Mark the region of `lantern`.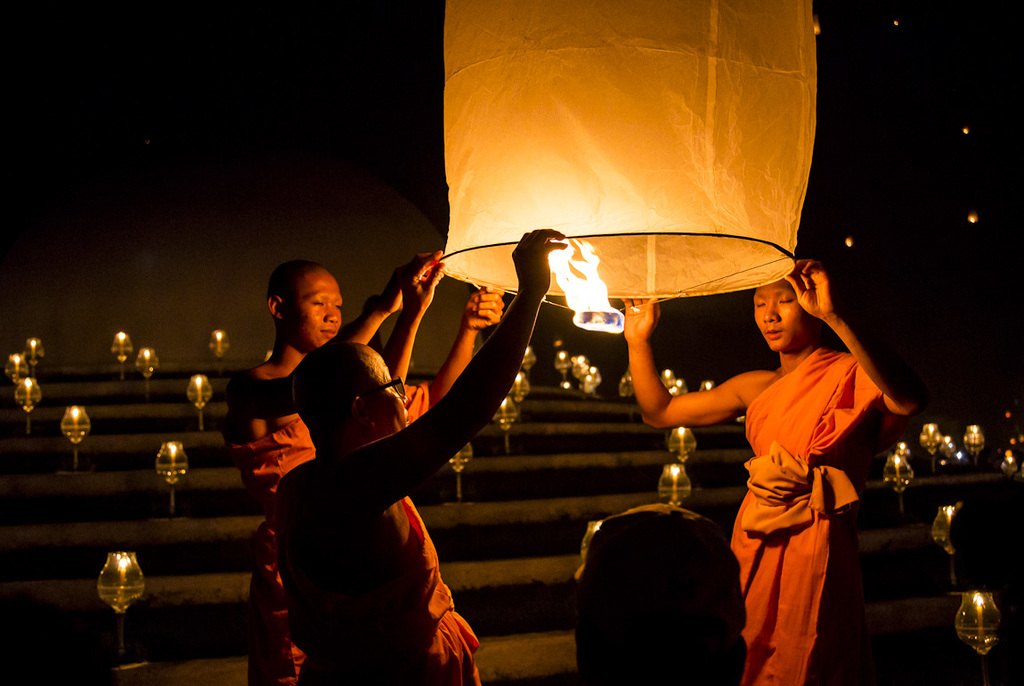
Region: <bbox>440, 0, 815, 330</bbox>.
